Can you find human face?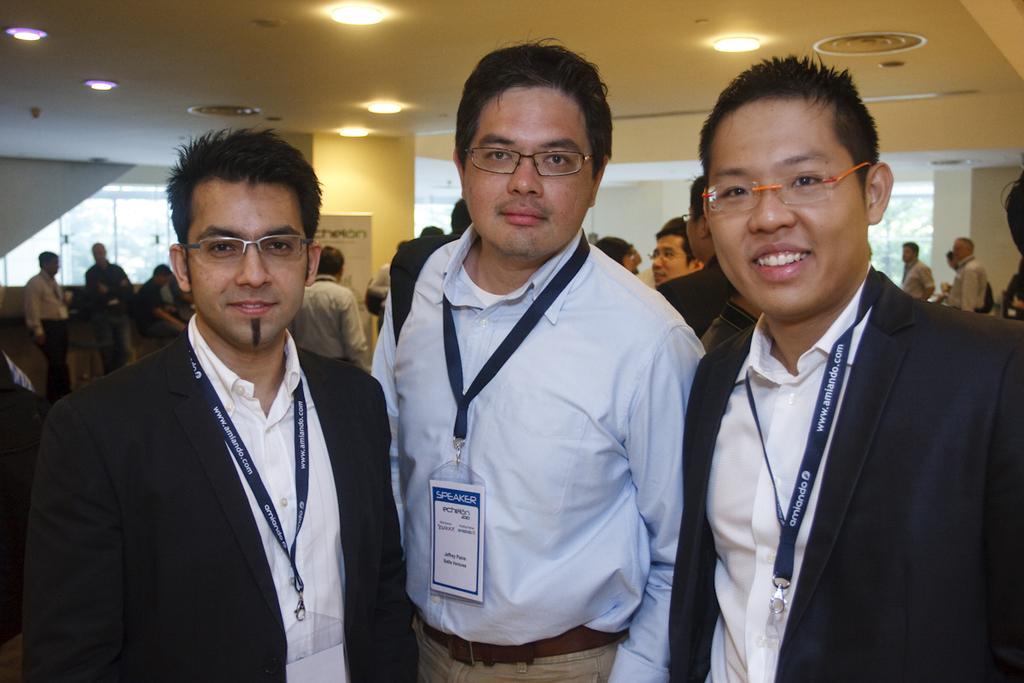
Yes, bounding box: pyautogui.locateOnScreen(652, 235, 694, 289).
